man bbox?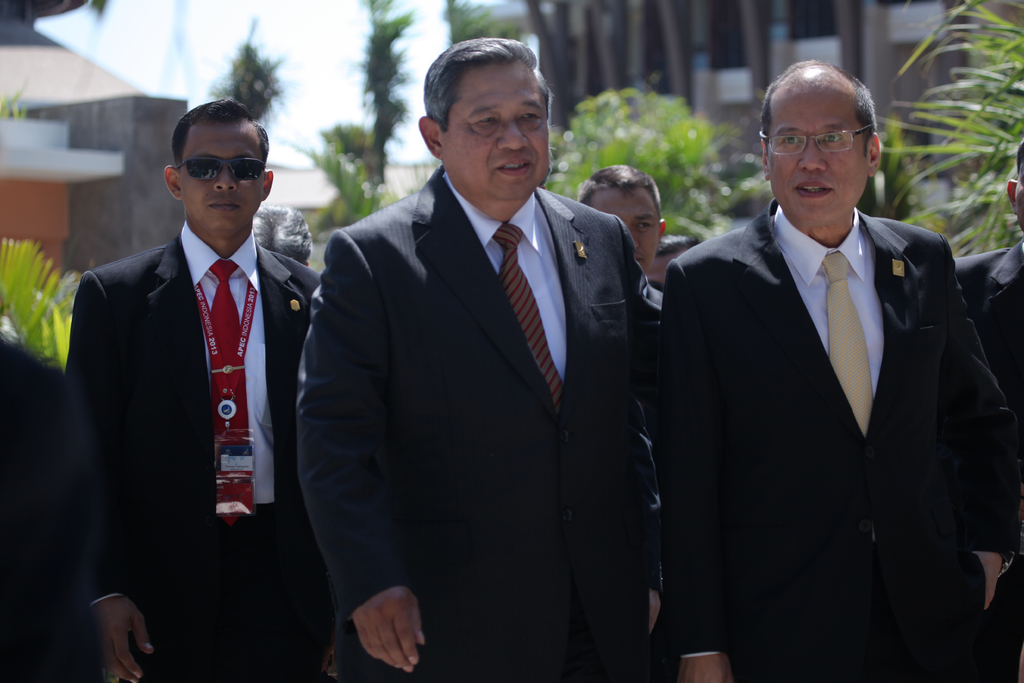
650,236,698,293
